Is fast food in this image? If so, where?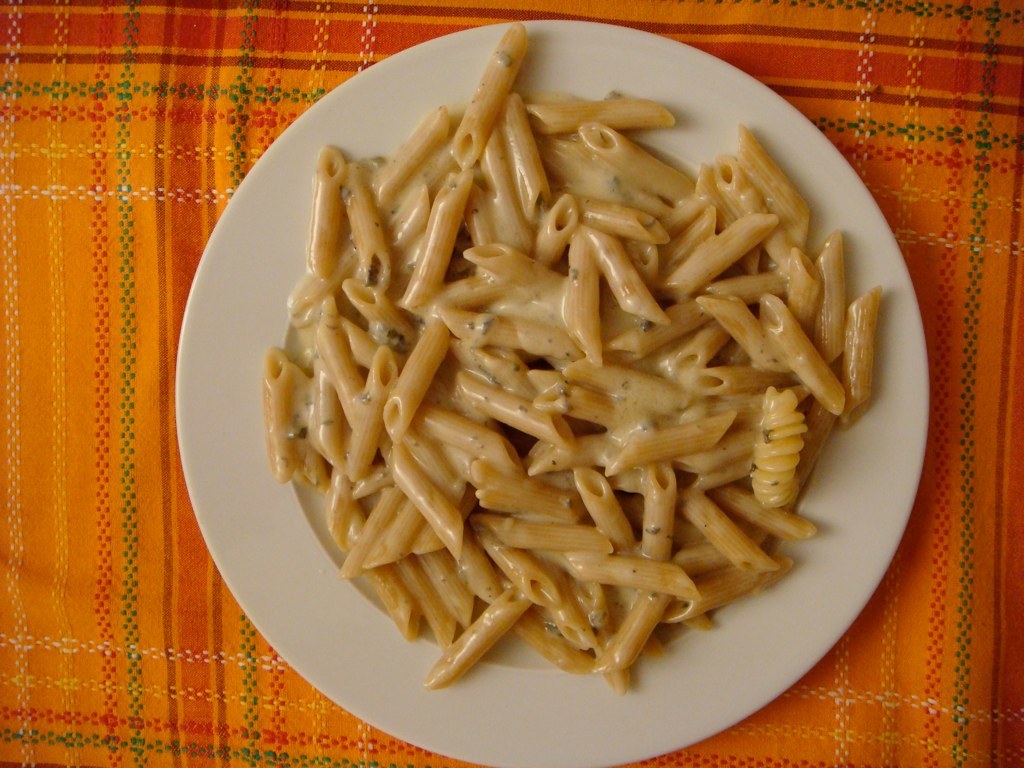
Yes, at <box>436,301,584,362</box>.
